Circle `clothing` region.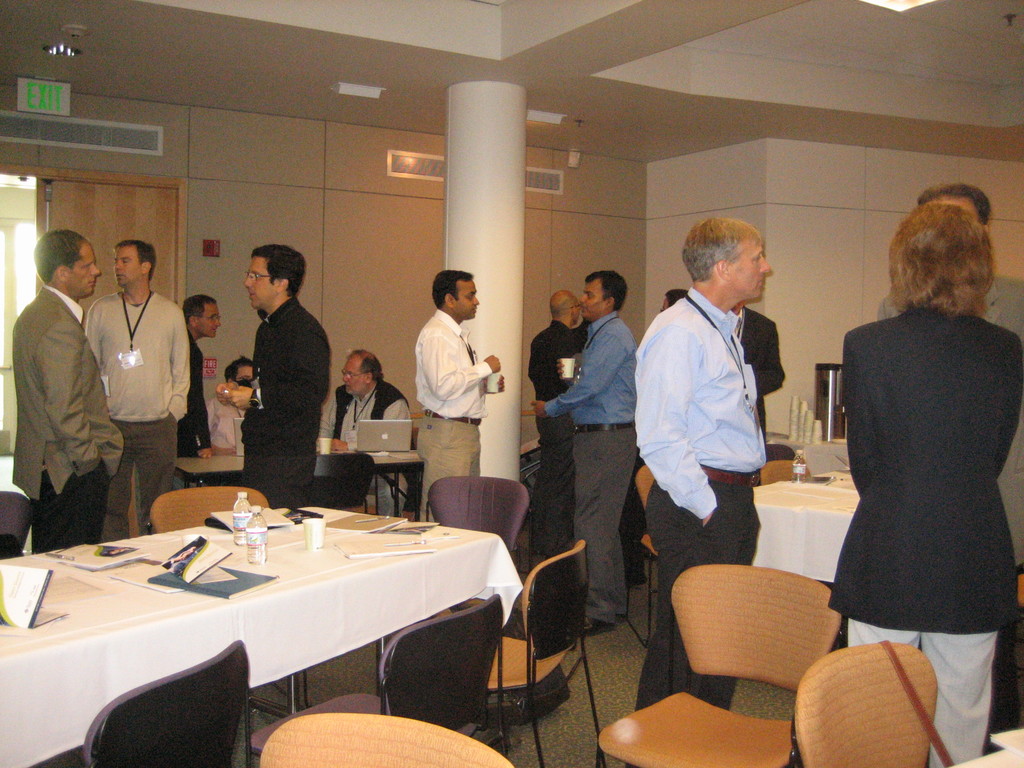
Region: left=84, top=291, right=193, bottom=536.
